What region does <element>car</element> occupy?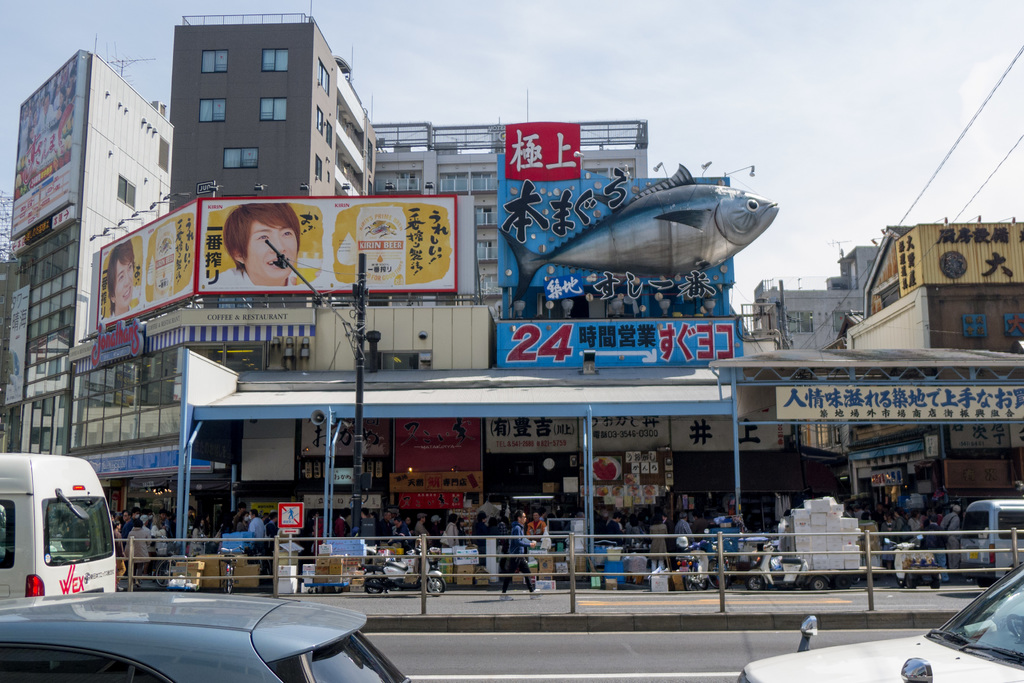
pyautogui.locateOnScreen(0, 590, 409, 682).
